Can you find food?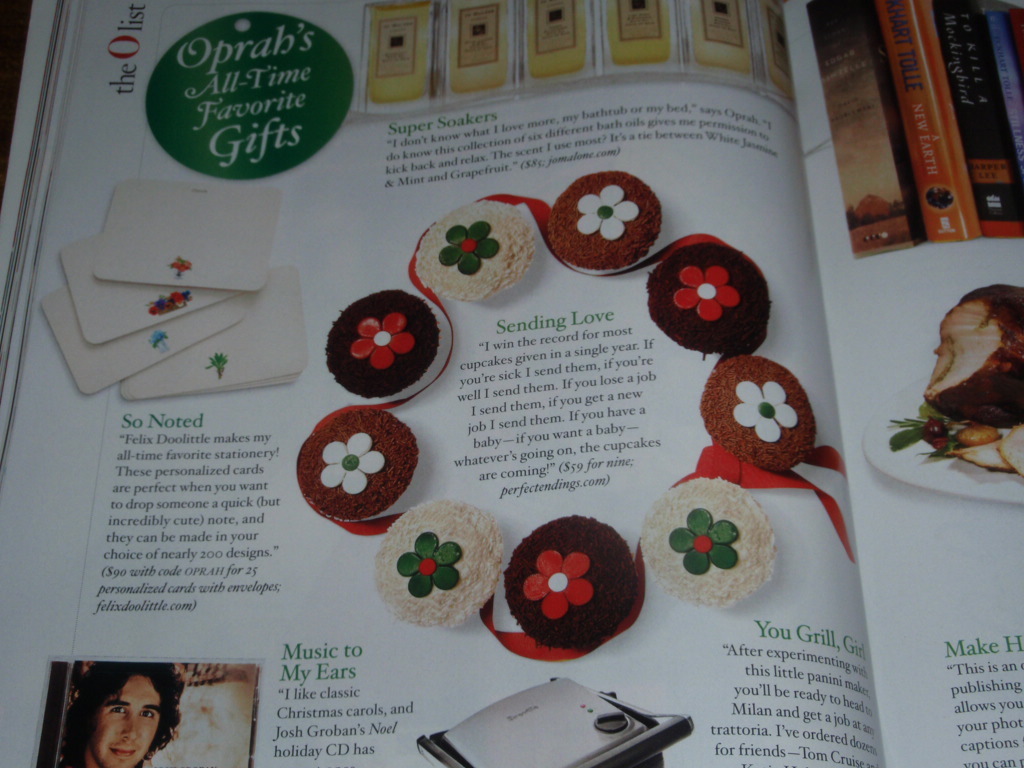
Yes, bounding box: bbox=(696, 352, 819, 472).
